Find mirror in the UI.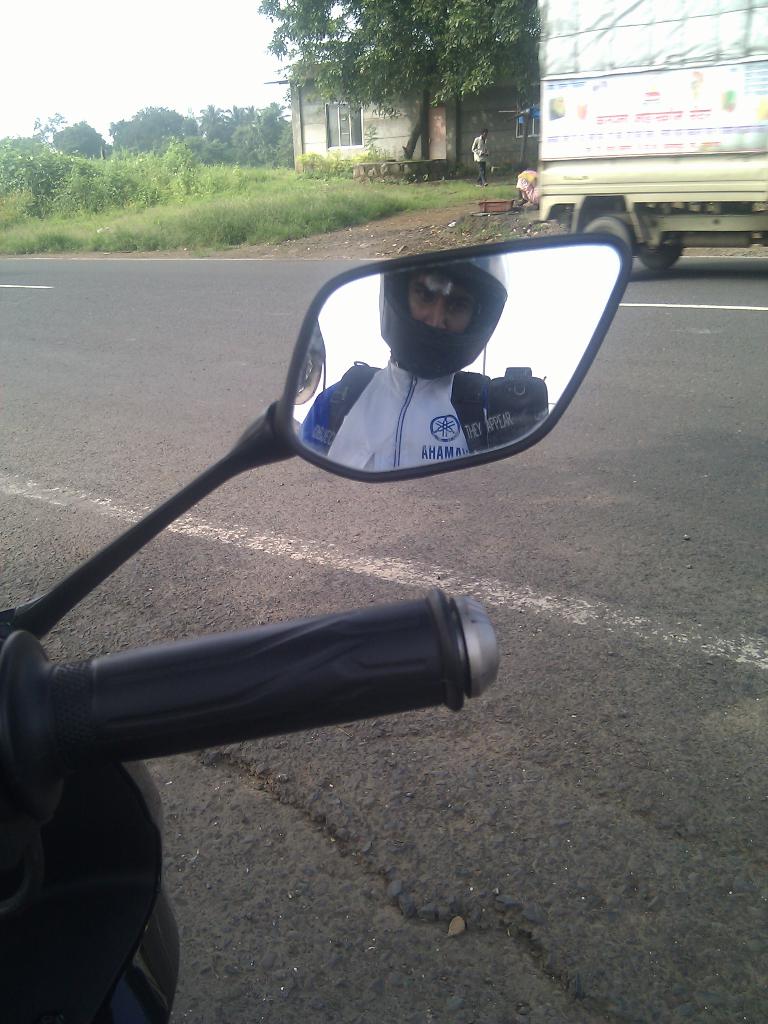
UI element at BBox(291, 246, 618, 476).
